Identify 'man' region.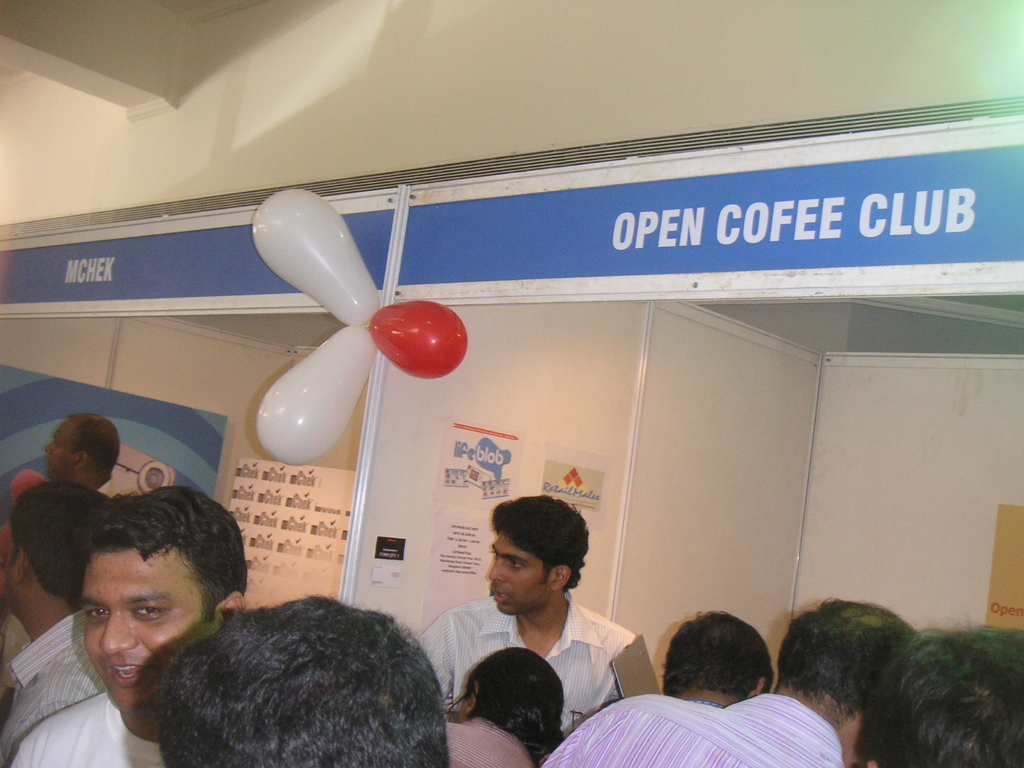
Region: [left=148, top=593, right=448, bottom=767].
